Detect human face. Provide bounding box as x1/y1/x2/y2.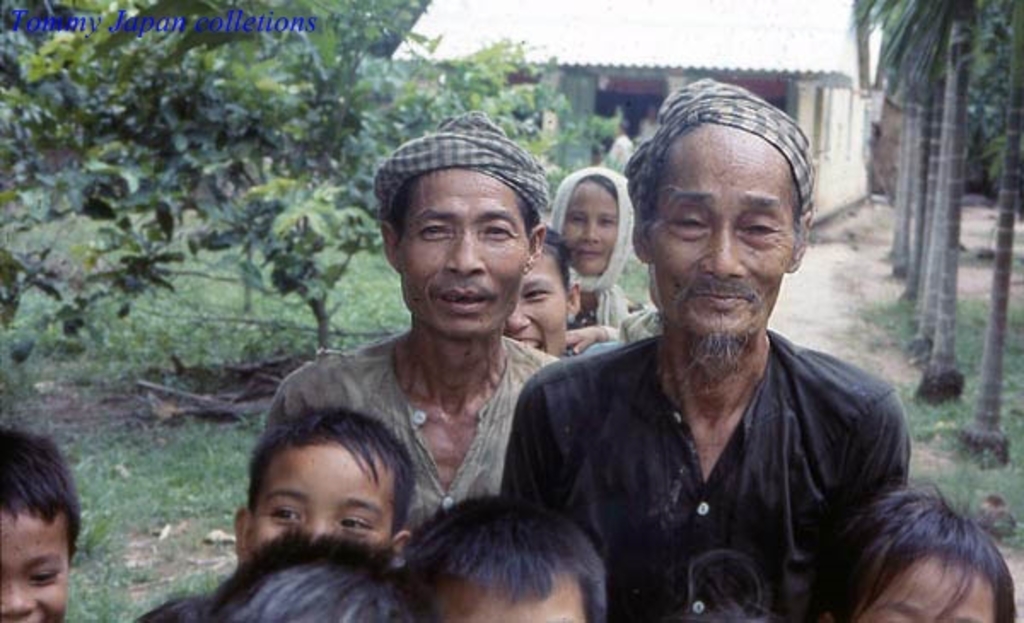
870/536/990/621.
